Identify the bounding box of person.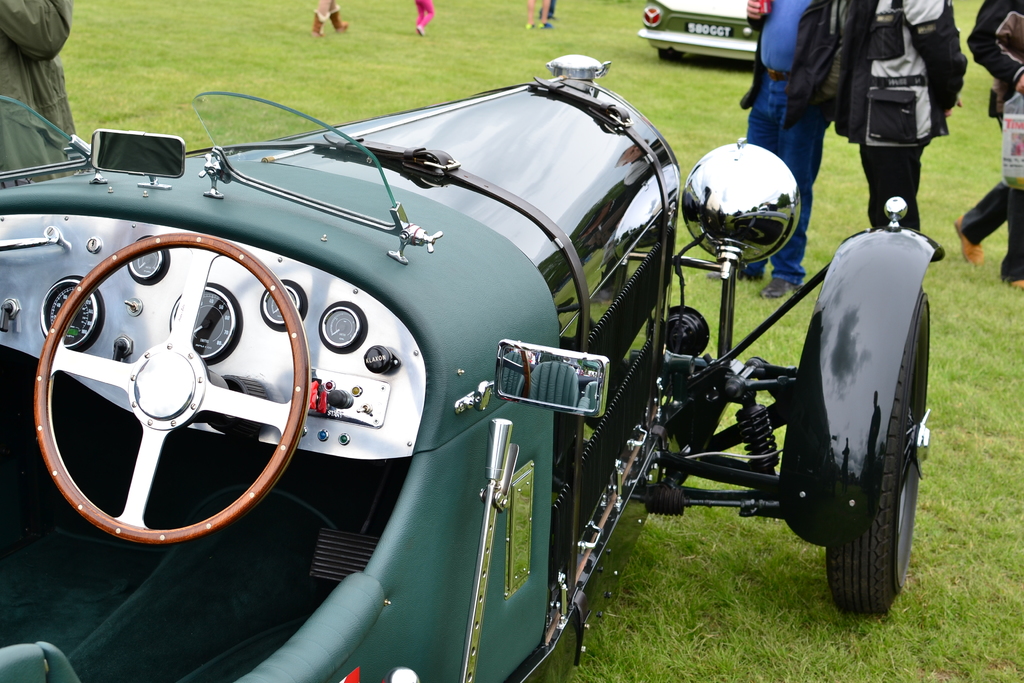
l=527, t=0, r=552, b=29.
